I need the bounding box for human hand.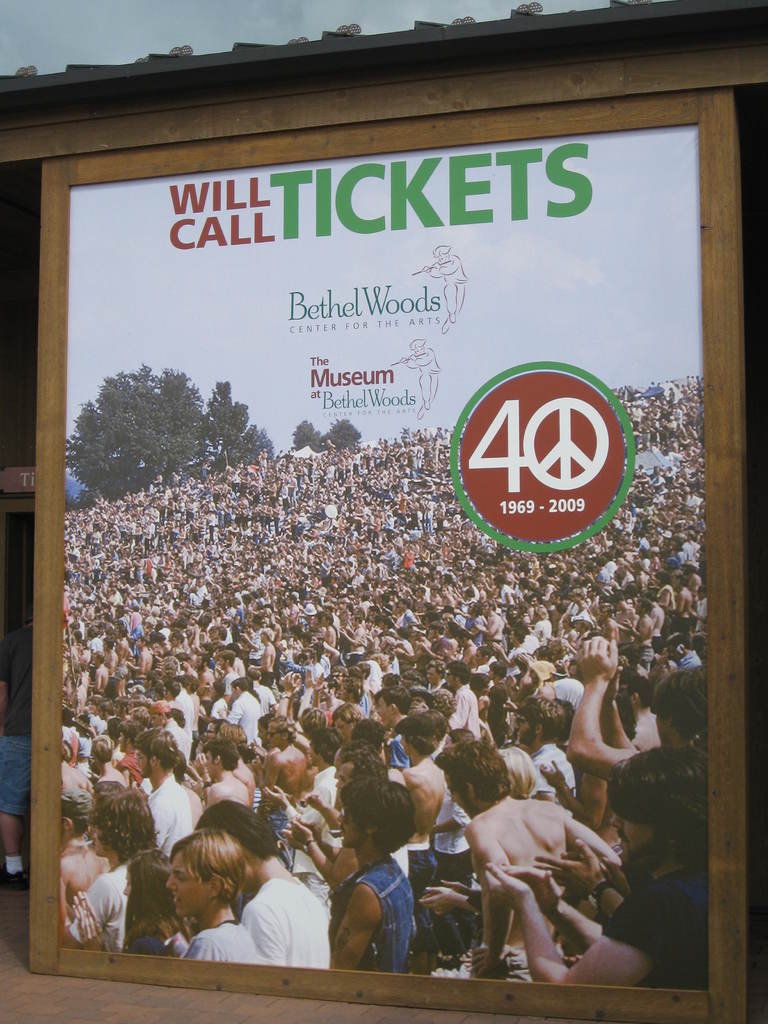
Here it is: locate(604, 676, 620, 700).
